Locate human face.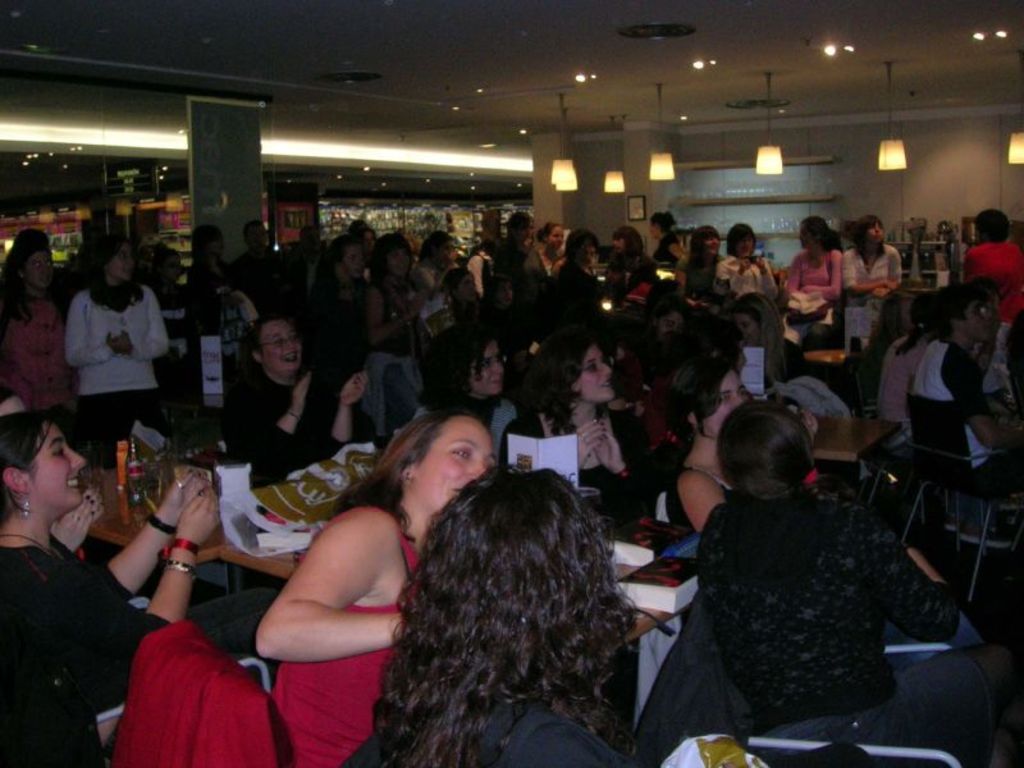
Bounding box: [28, 421, 84, 509].
